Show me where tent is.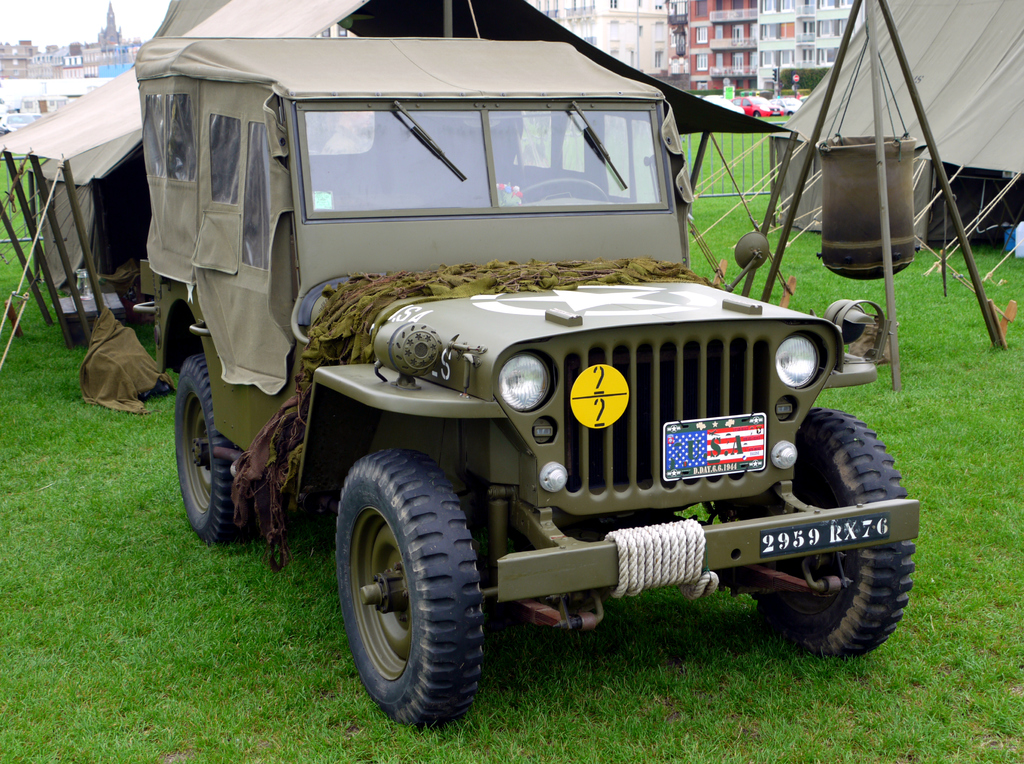
tent is at bbox(671, 0, 1023, 306).
